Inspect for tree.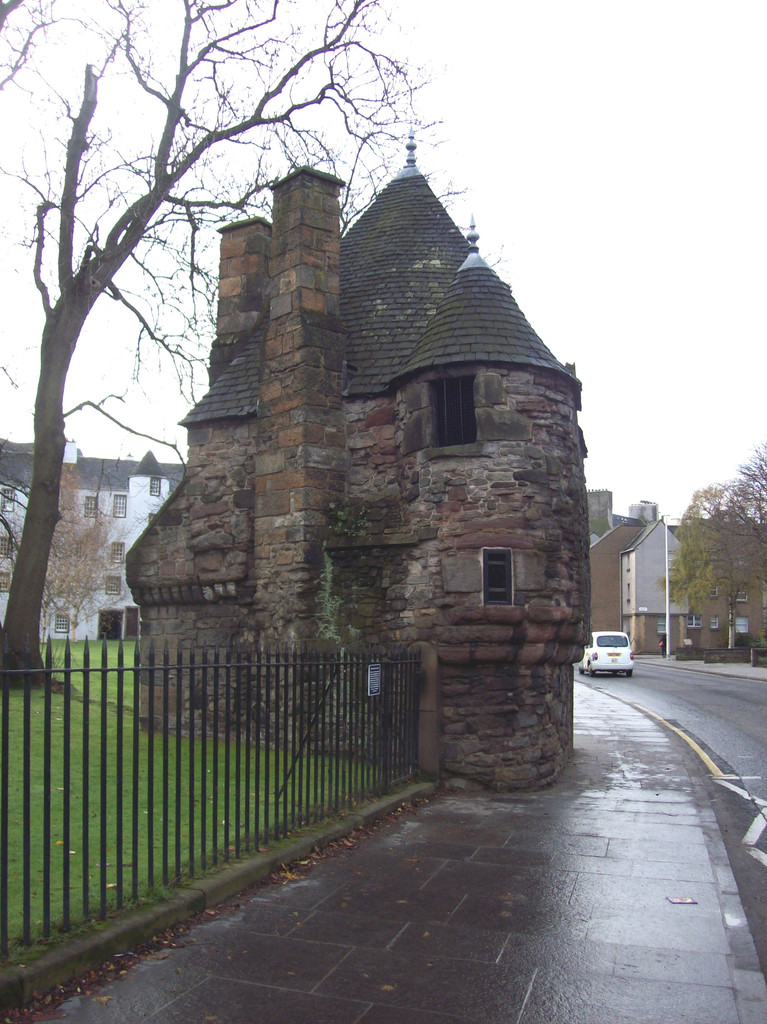
Inspection: Rect(652, 483, 722, 652).
